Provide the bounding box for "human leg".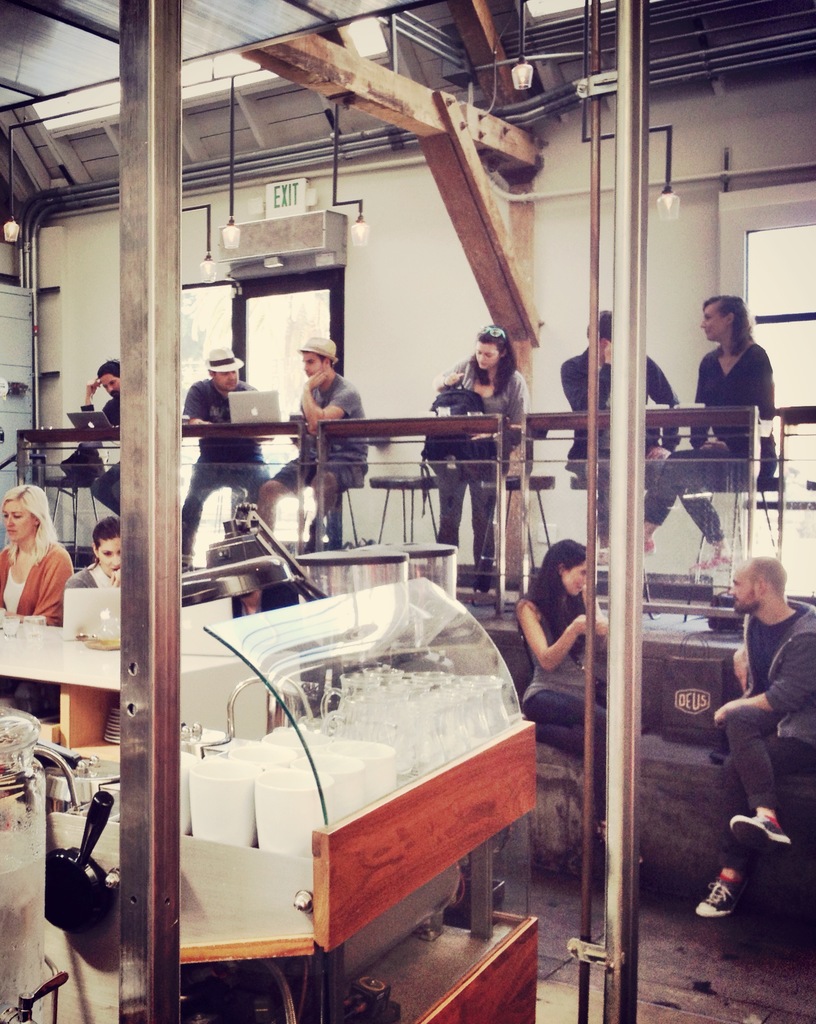
x1=236, y1=452, x2=271, y2=504.
